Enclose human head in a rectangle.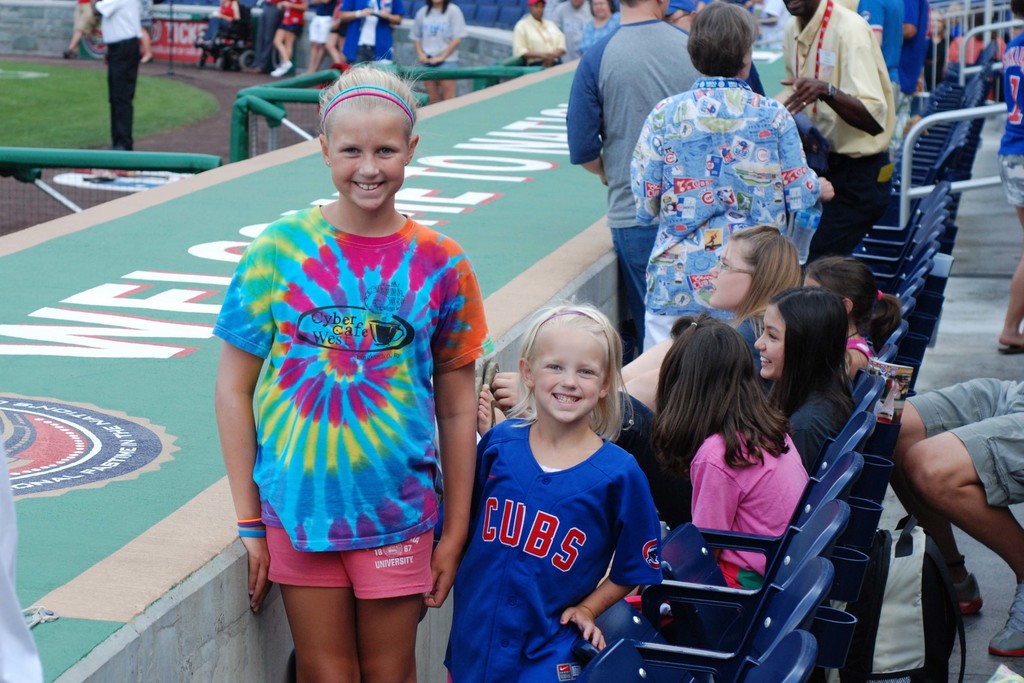
683, 0, 759, 83.
